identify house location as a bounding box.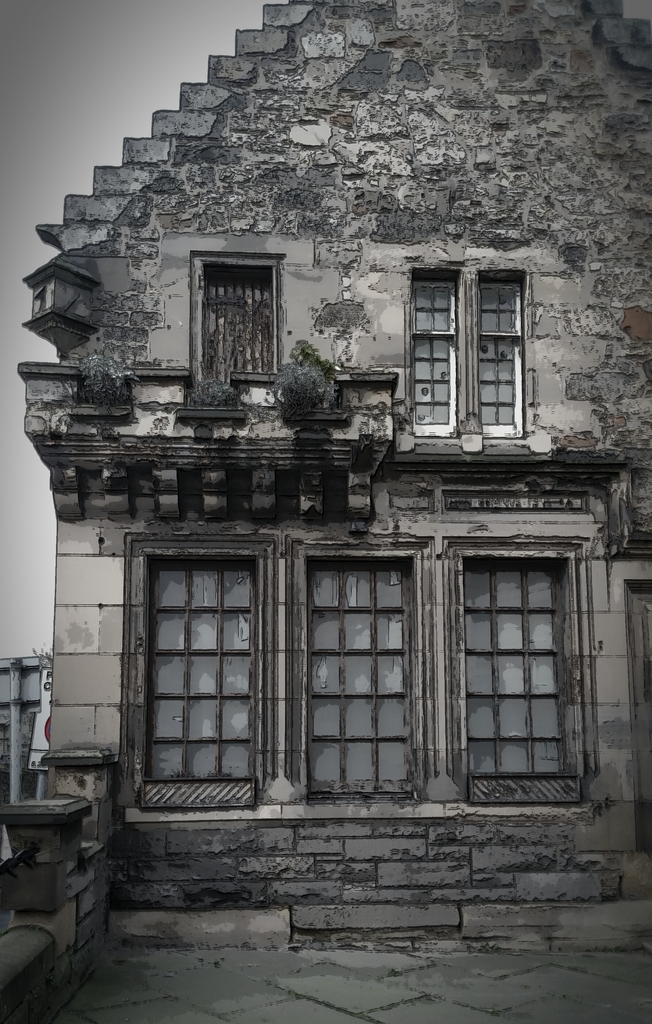
[17, 0, 651, 948].
